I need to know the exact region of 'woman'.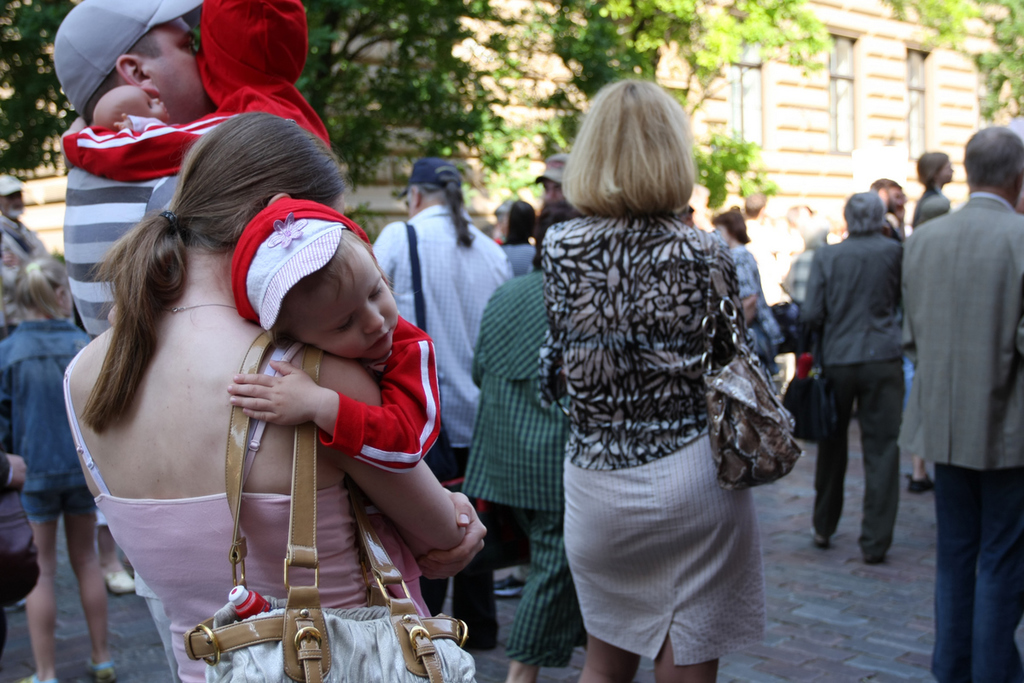
Region: bbox=(725, 208, 770, 378).
